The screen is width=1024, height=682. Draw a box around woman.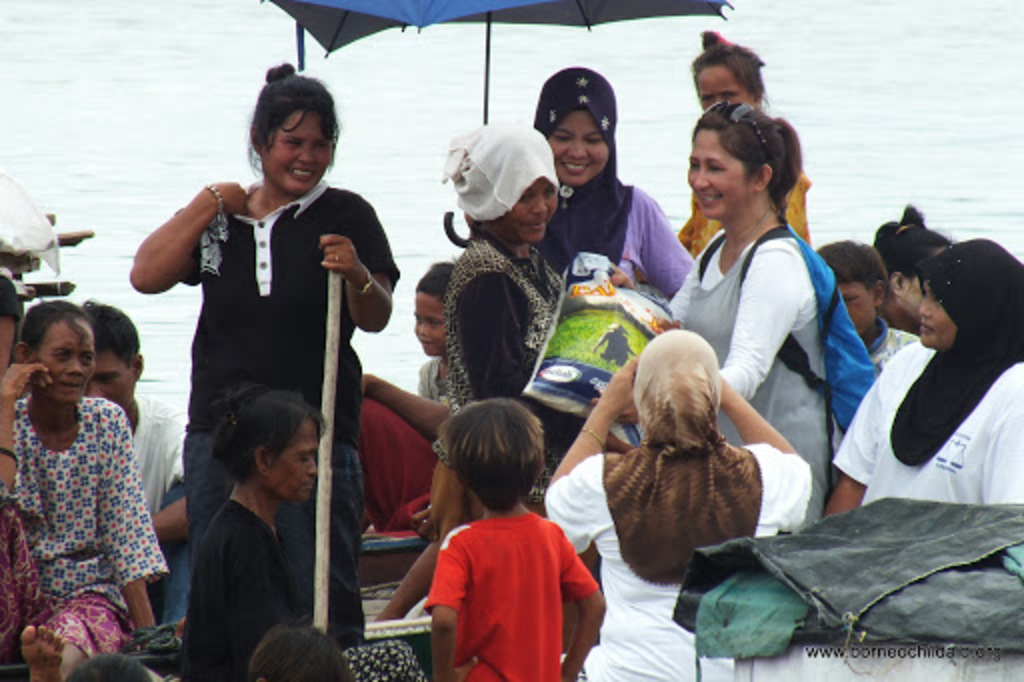
(442, 118, 574, 528).
